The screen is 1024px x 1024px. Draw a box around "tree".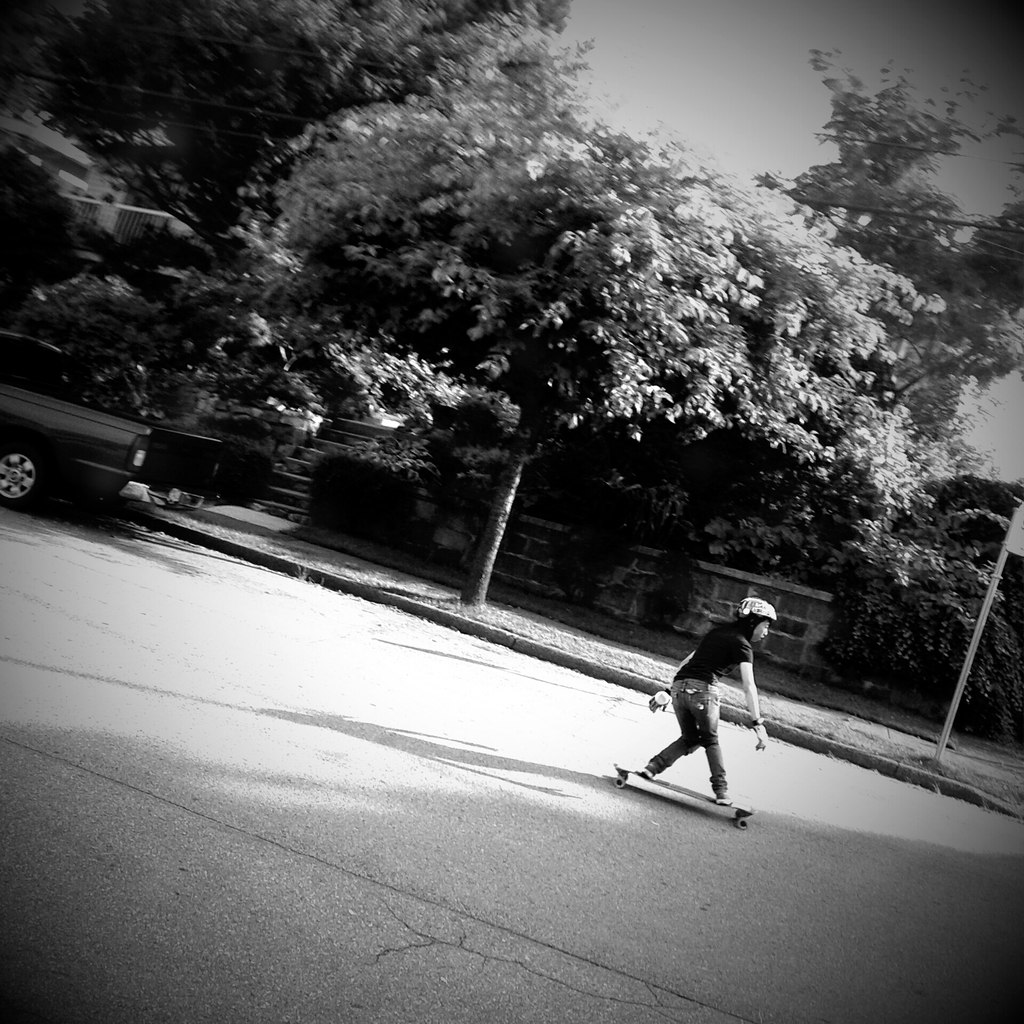
(746,48,1023,463).
